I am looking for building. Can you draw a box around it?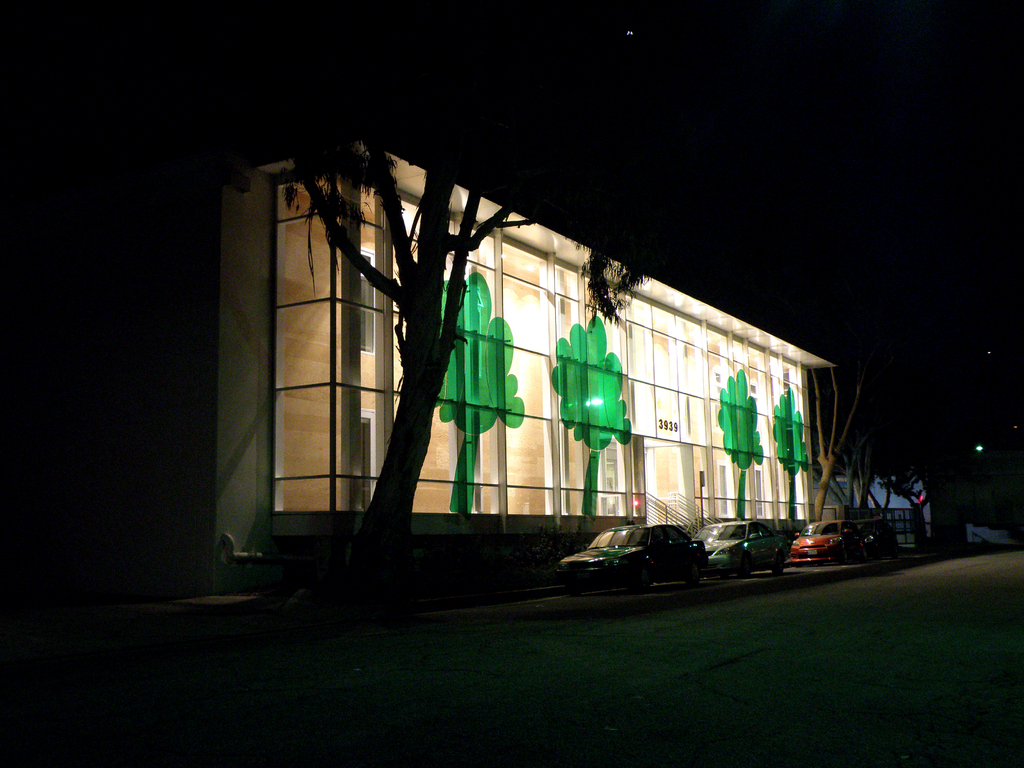
Sure, the bounding box is 207 135 838 594.
